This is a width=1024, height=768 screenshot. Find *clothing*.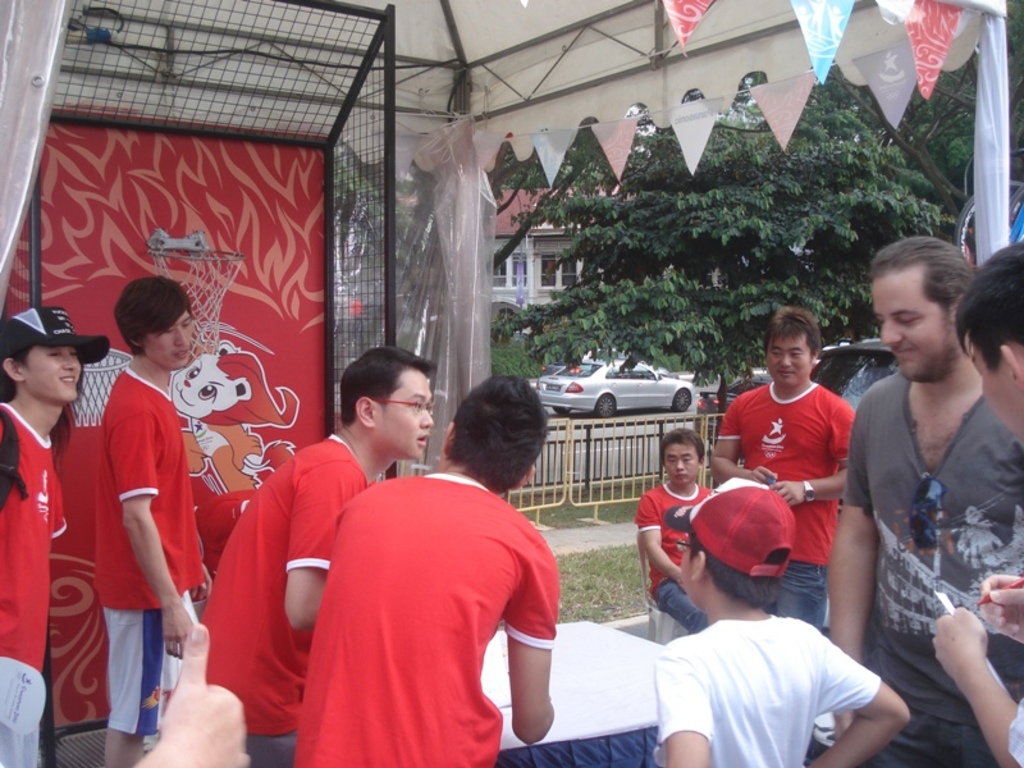
Bounding box: <box>650,617,879,767</box>.
